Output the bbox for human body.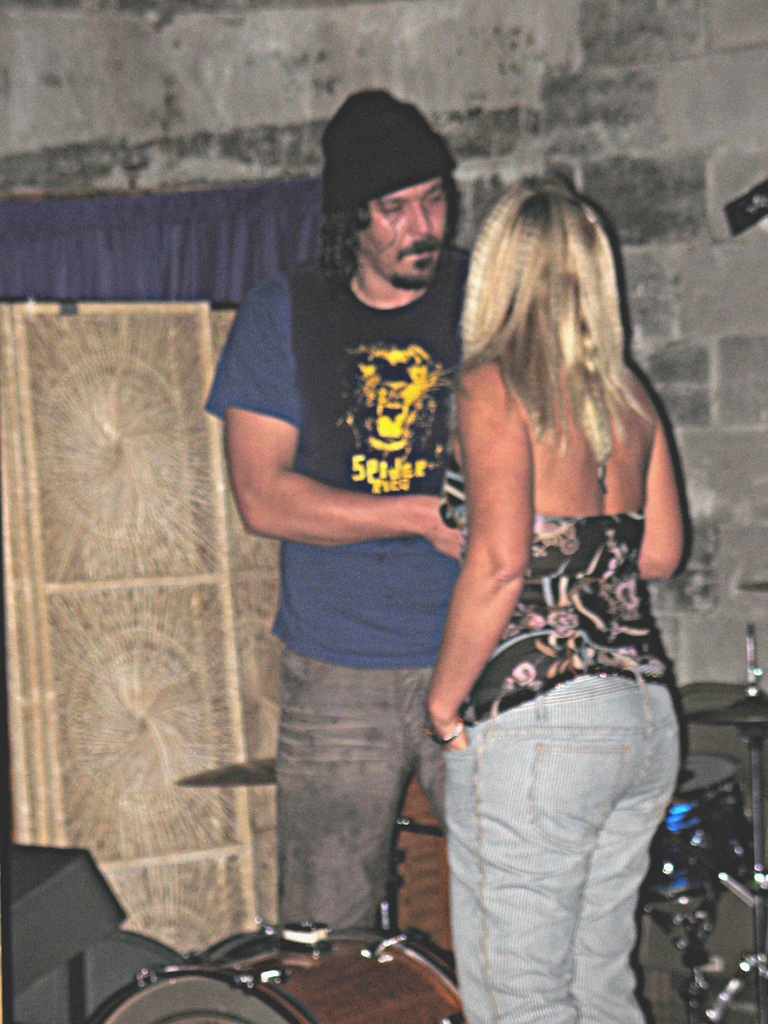
x1=403 y1=88 x2=713 y2=1014.
